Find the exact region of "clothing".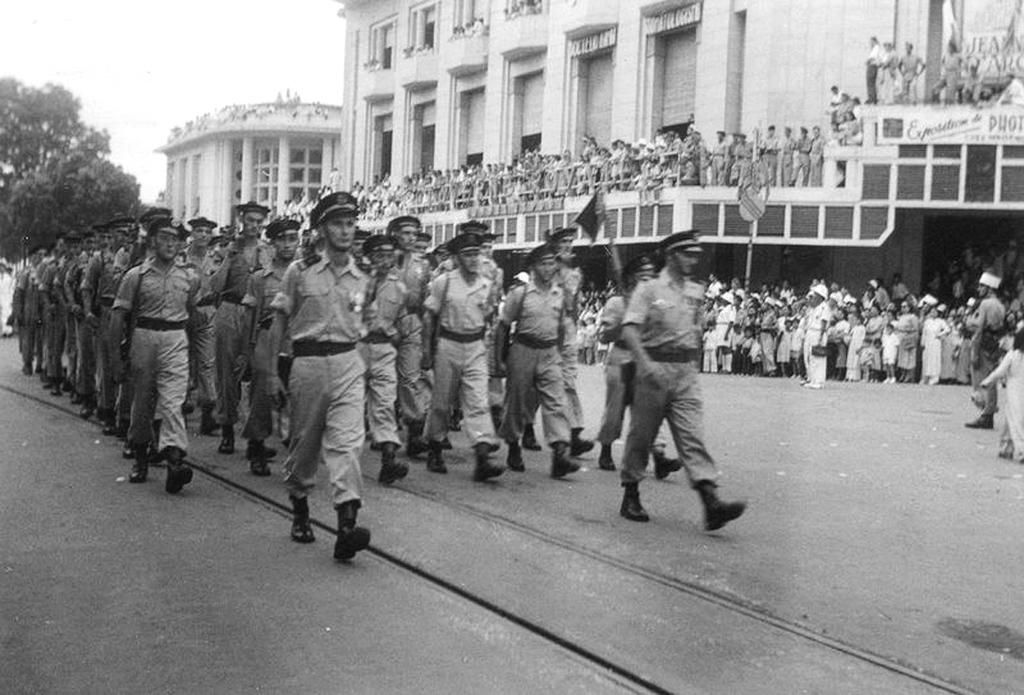
Exact region: l=560, t=259, r=584, b=444.
